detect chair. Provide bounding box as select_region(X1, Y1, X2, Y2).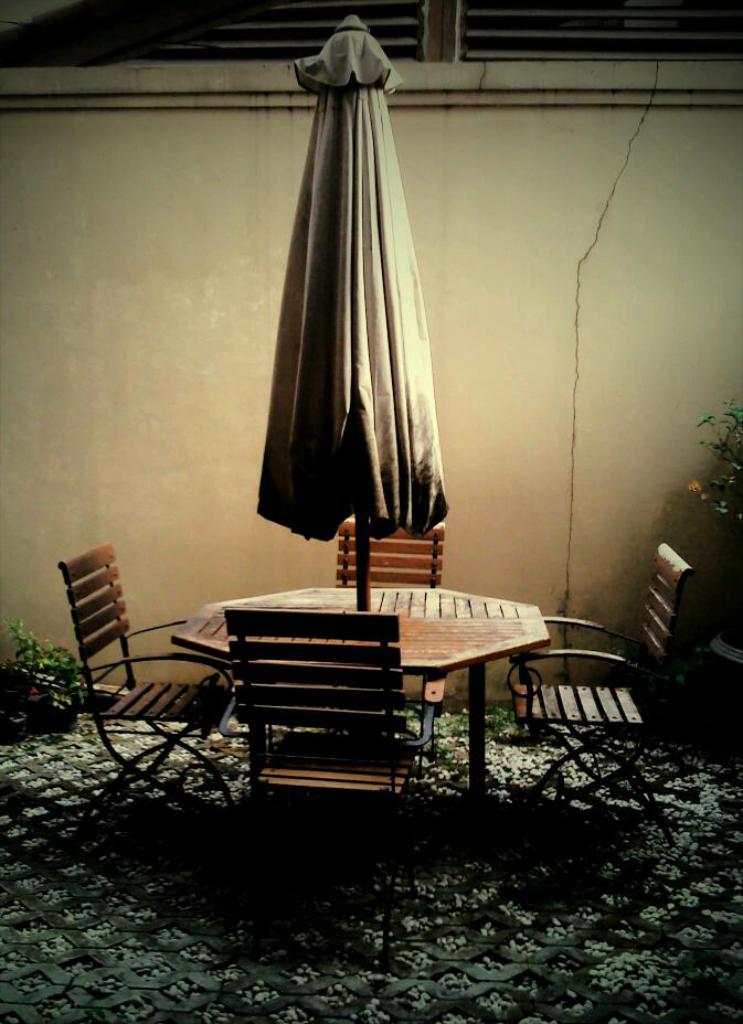
select_region(219, 605, 417, 964).
